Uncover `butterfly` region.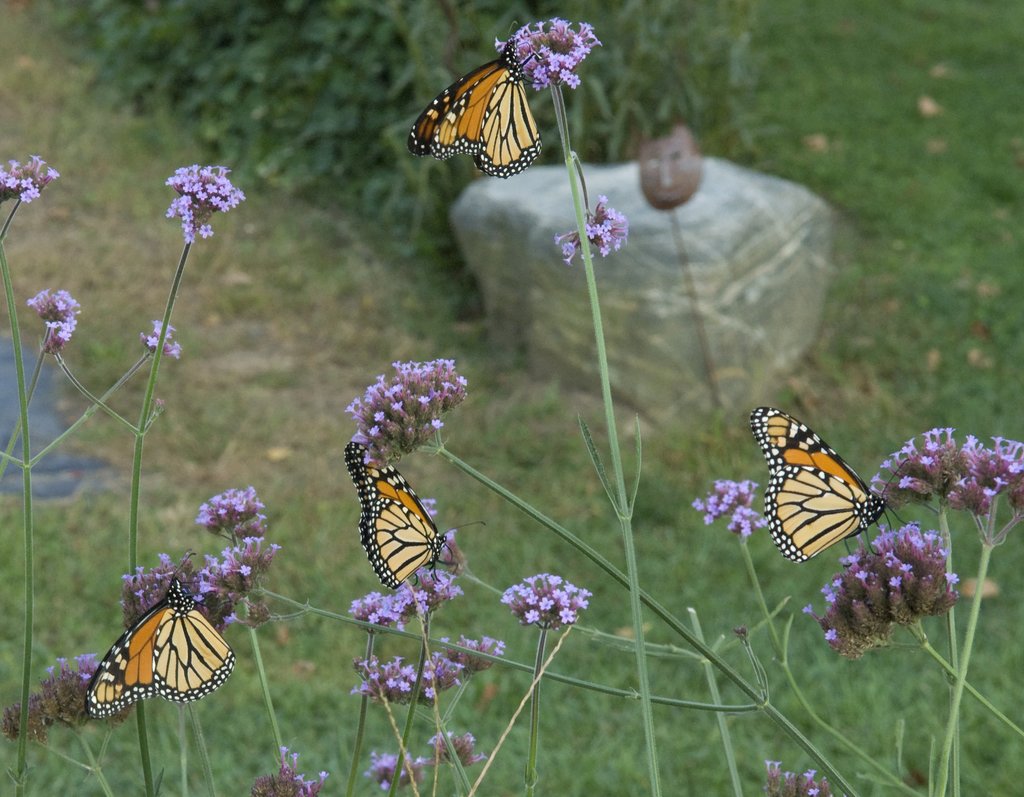
Uncovered: bbox=(78, 543, 240, 724).
